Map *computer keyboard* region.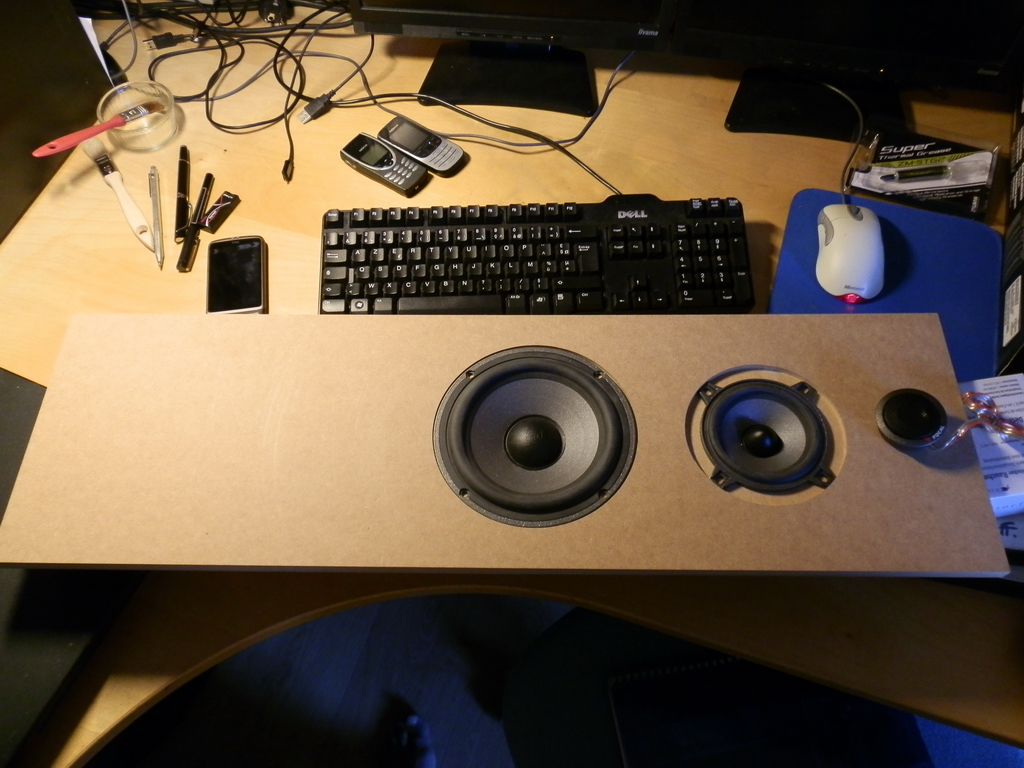
Mapped to x1=318, y1=191, x2=761, y2=313.
